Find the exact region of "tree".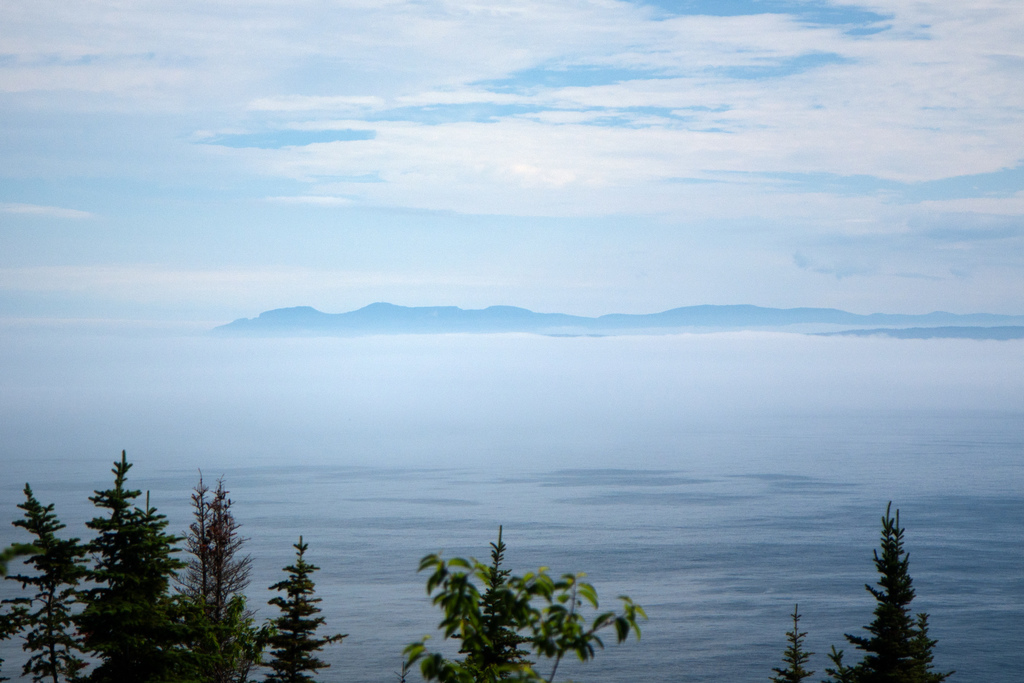
Exact region: bbox=[185, 479, 273, 682].
